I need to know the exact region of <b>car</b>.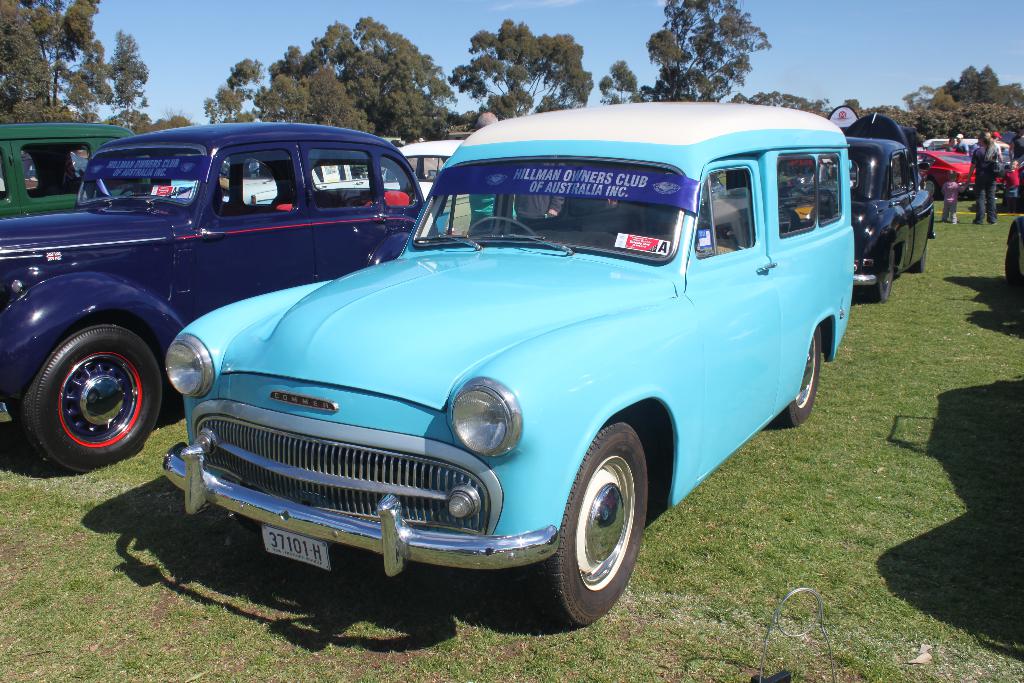
Region: bbox=(915, 144, 980, 229).
